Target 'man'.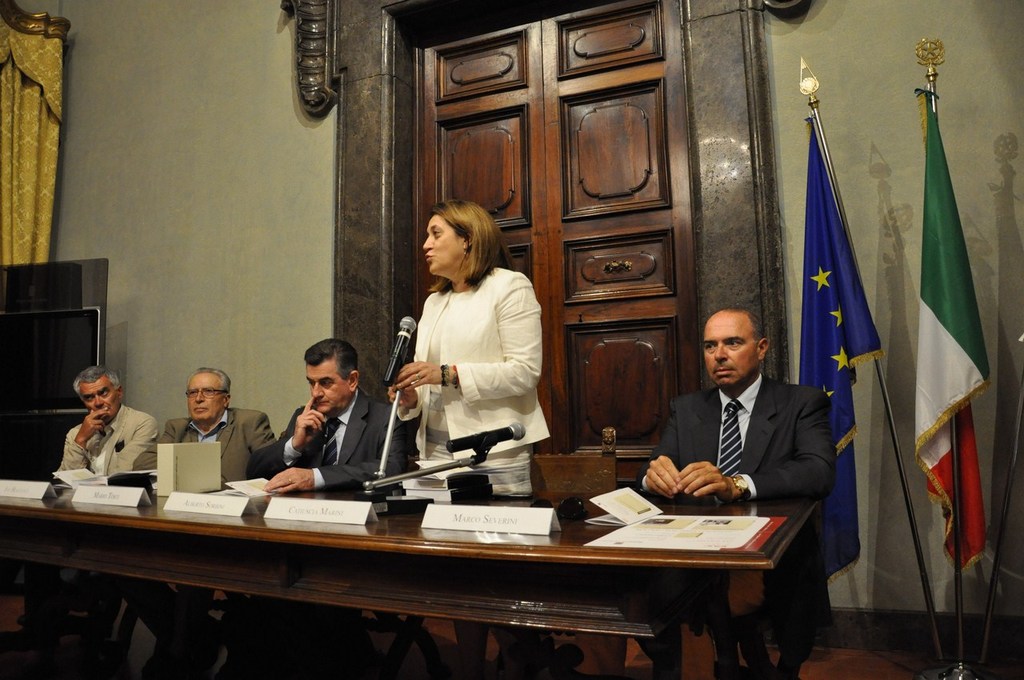
Target region: pyautogui.locateOnScreen(115, 360, 286, 679).
